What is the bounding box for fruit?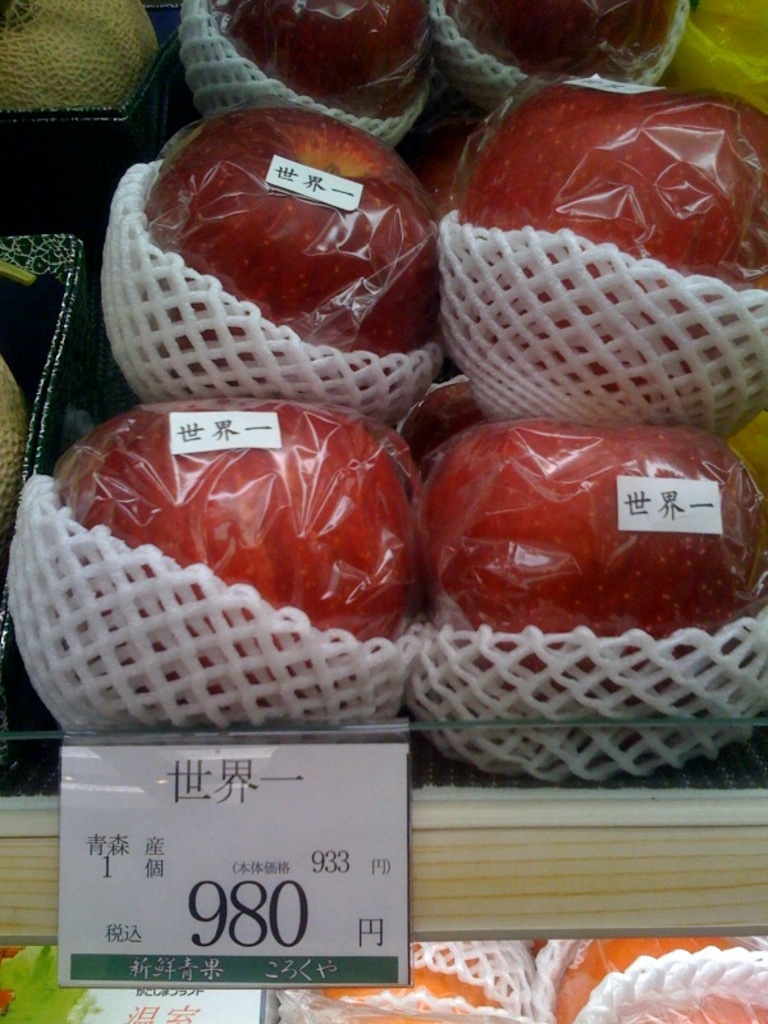
bbox=(552, 932, 767, 1023).
